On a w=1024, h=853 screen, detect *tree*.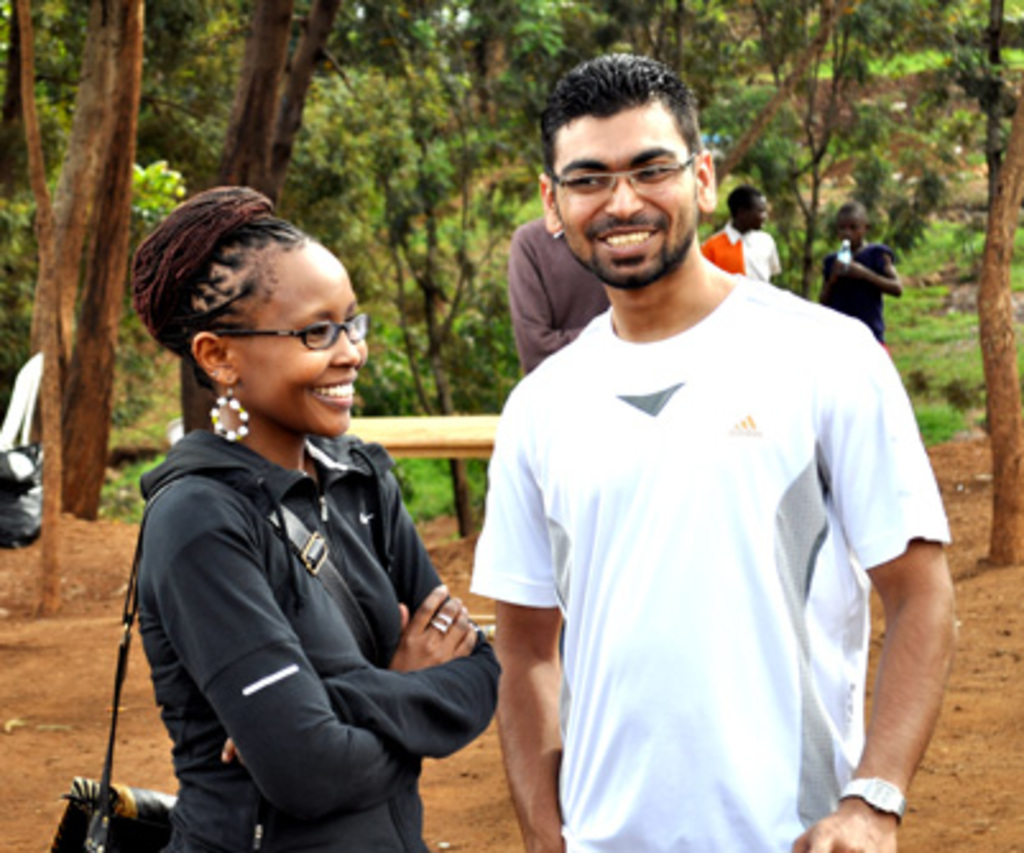
(0,0,153,526).
